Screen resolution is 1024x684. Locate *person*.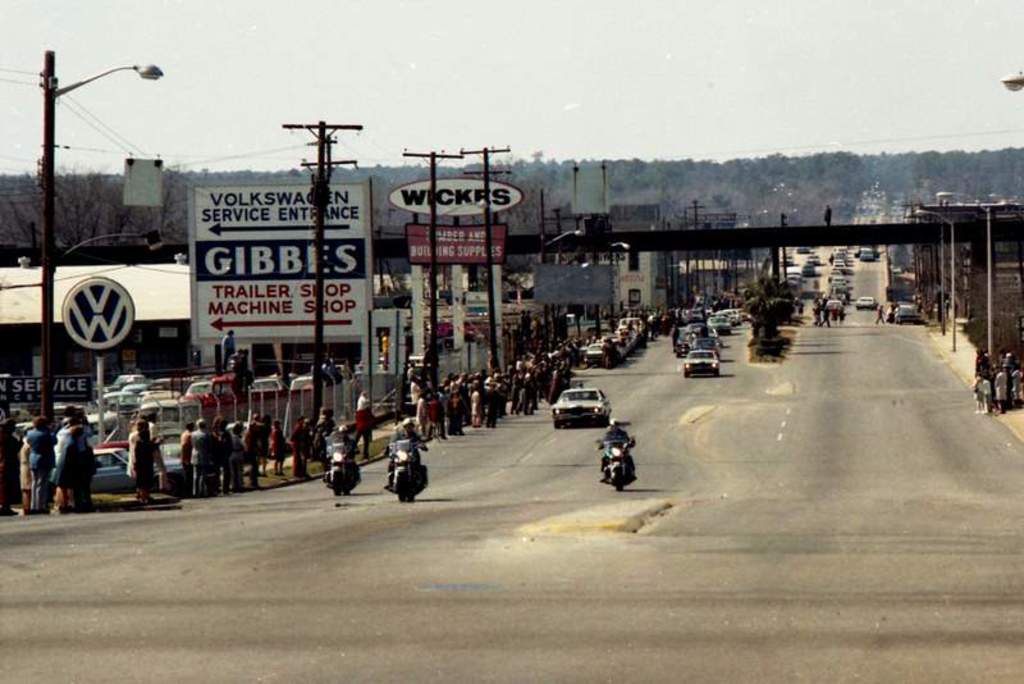
box(200, 418, 220, 492).
